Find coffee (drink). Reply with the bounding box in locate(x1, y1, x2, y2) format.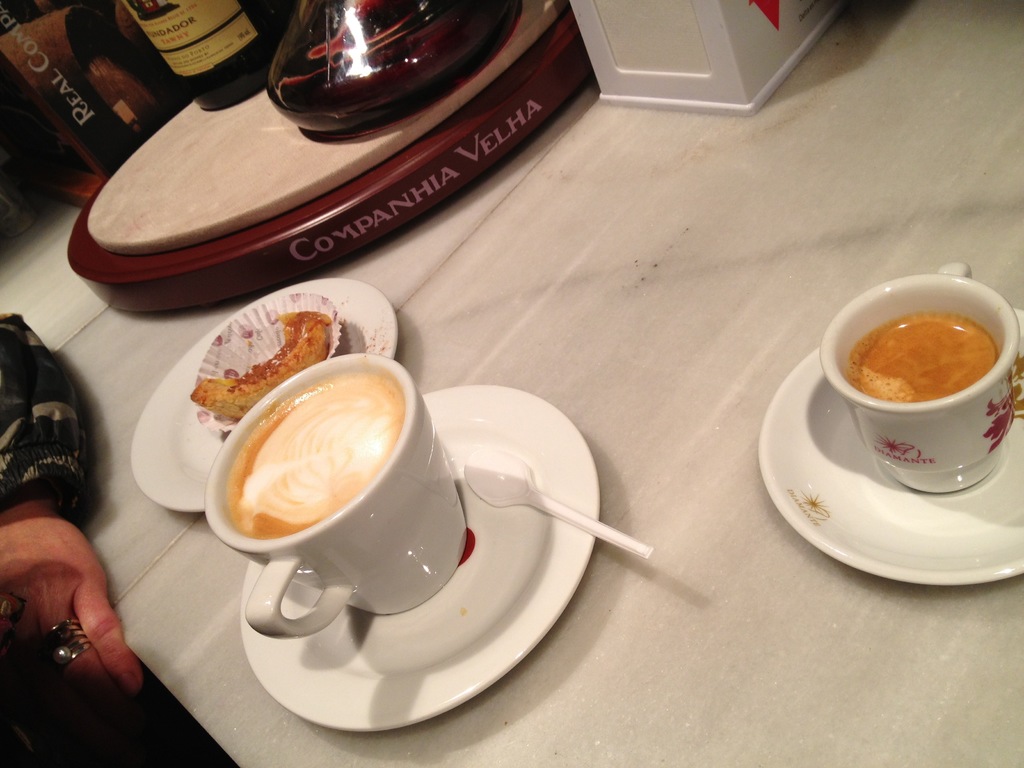
locate(196, 332, 542, 634).
